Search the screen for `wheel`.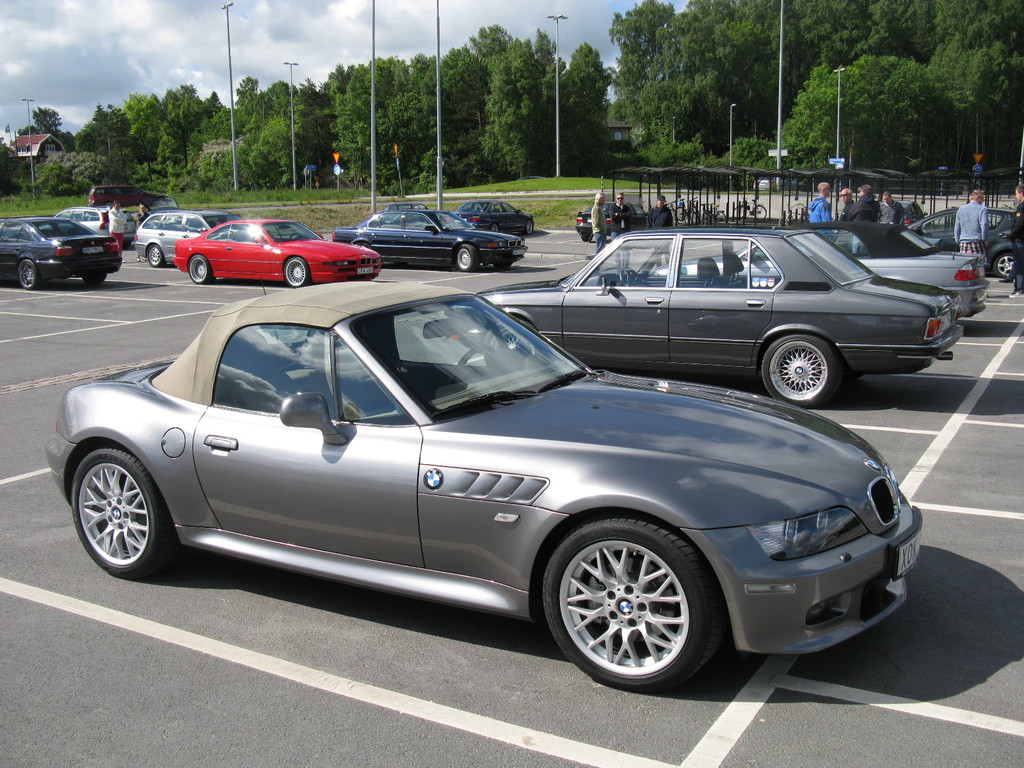
Found at box=[525, 221, 533, 234].
